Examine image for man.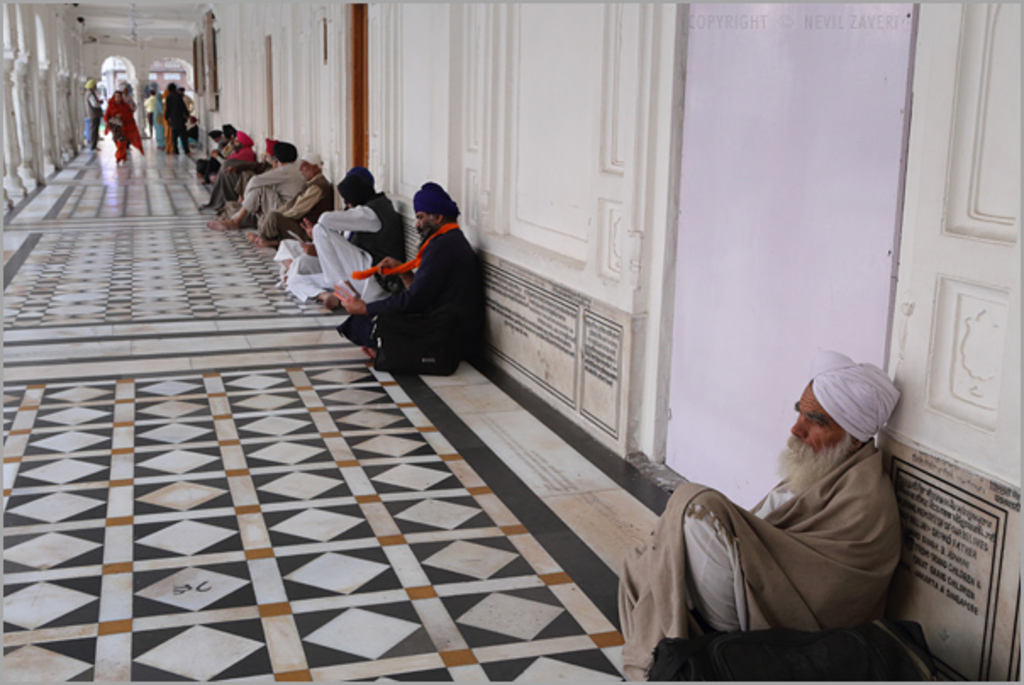
Examination result: [643, 358, 927, 666].
